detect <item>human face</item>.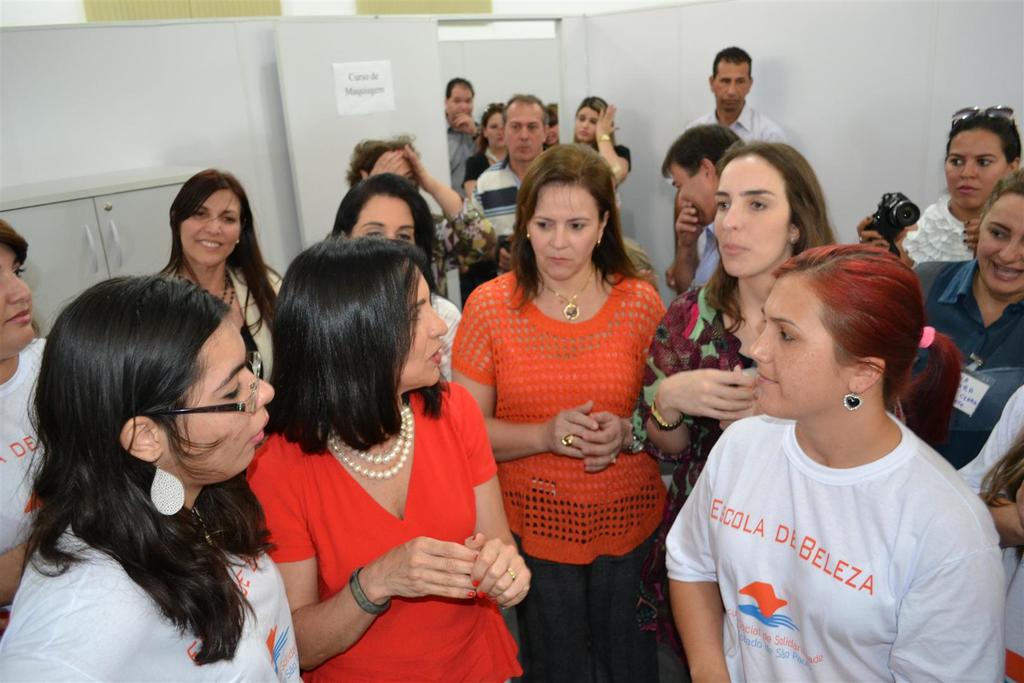
Detected at <region>180, 189, 237, 265</region>.
